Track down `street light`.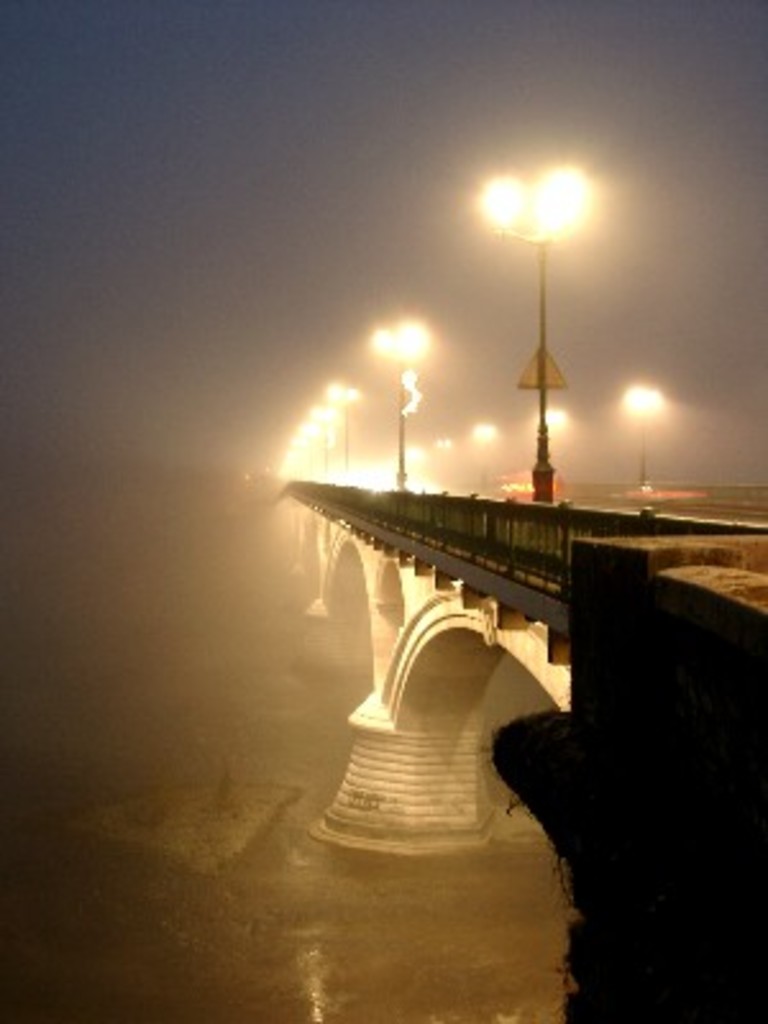
Tracked to 328,381,351,471.
